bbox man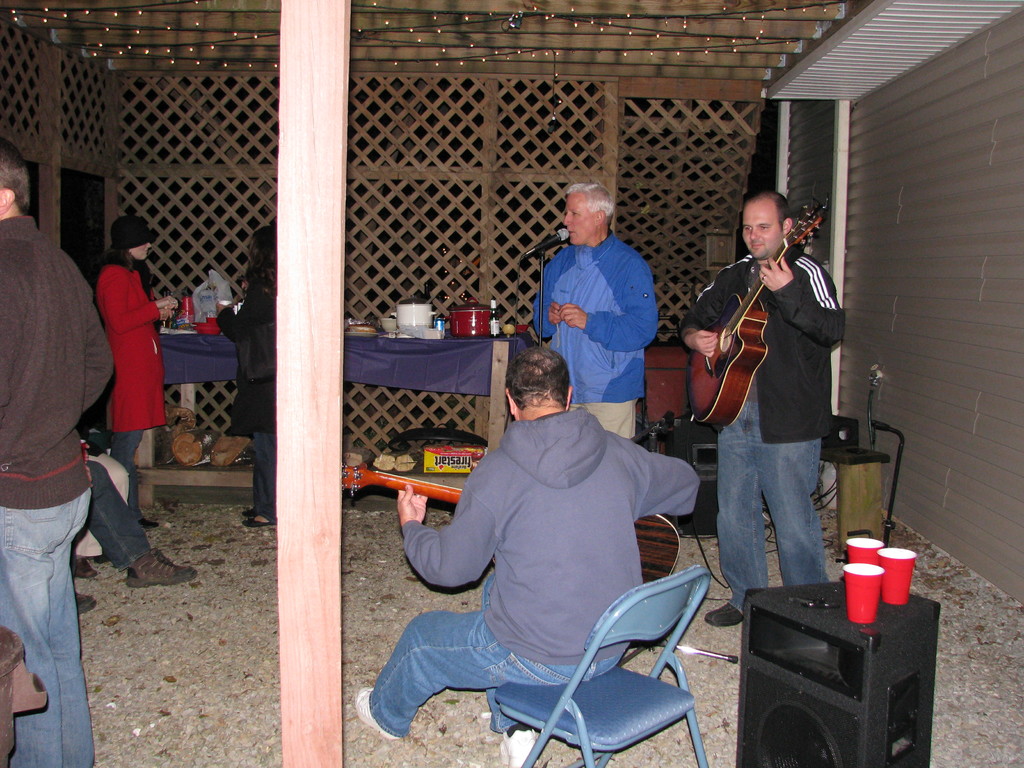
<region>0, 138, 118, 767</region>
